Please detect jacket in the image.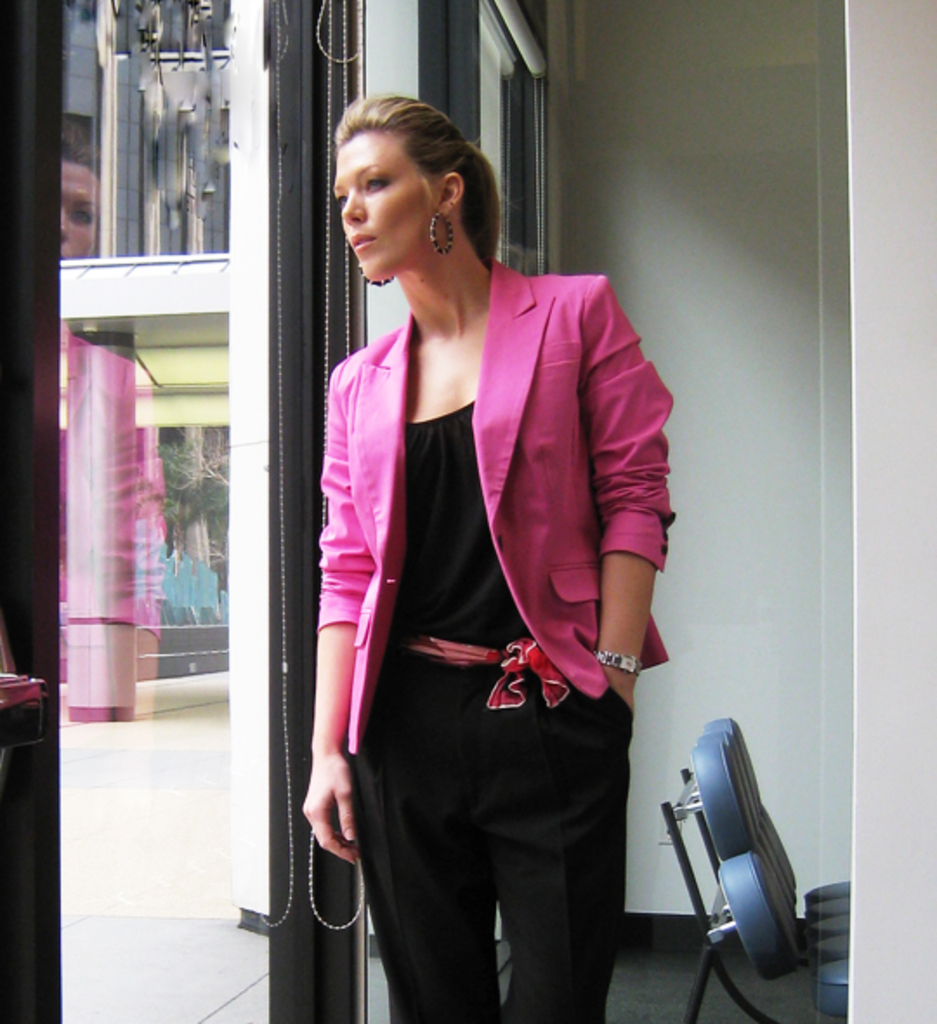
278/219/677/805.
